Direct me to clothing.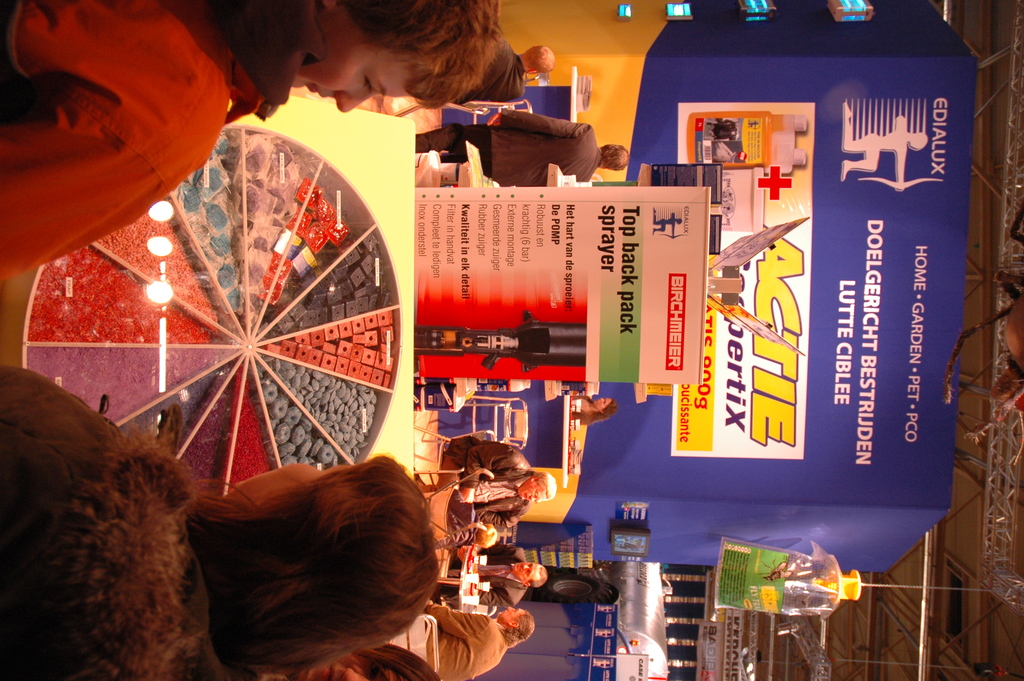
Direction: [left=421, top=603, right=514, bottom=680].
